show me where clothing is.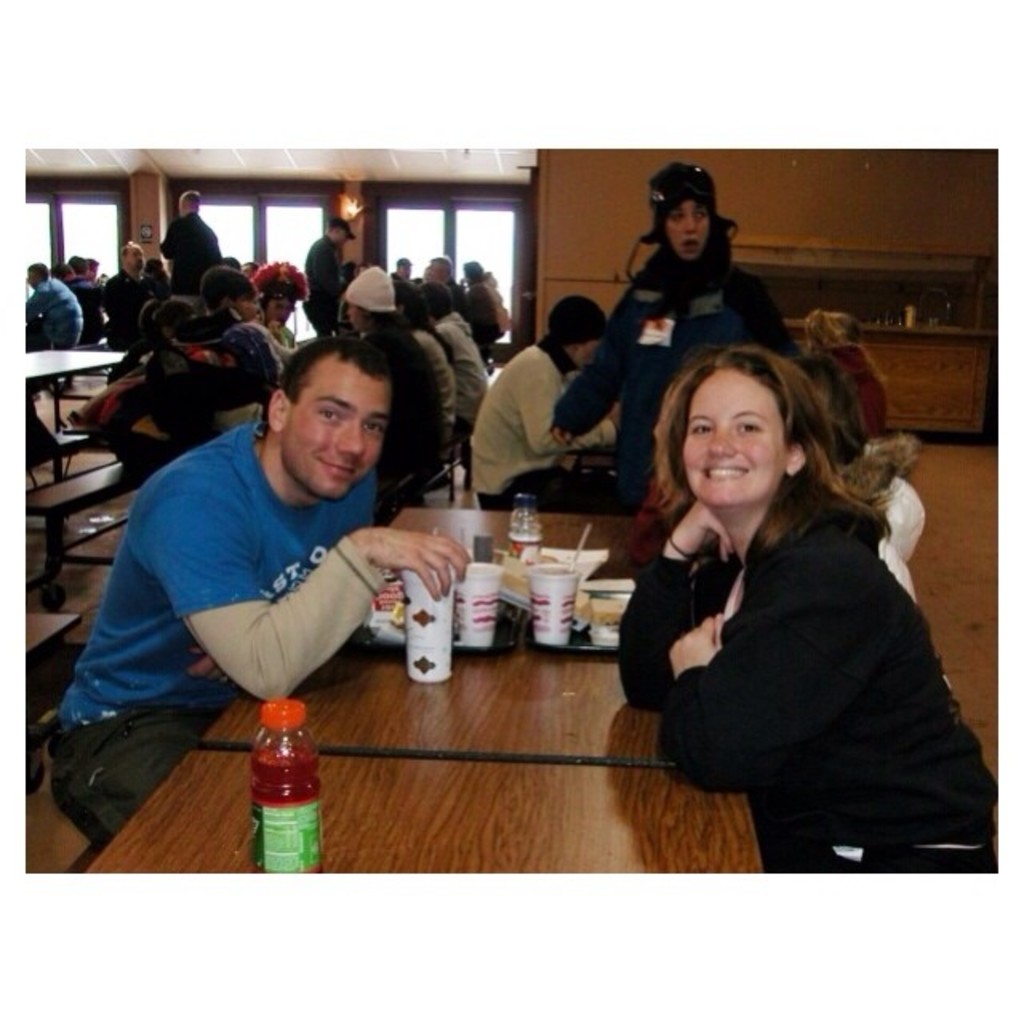
clothing is at x1=413, y1=326, x2=469, y2=456.
